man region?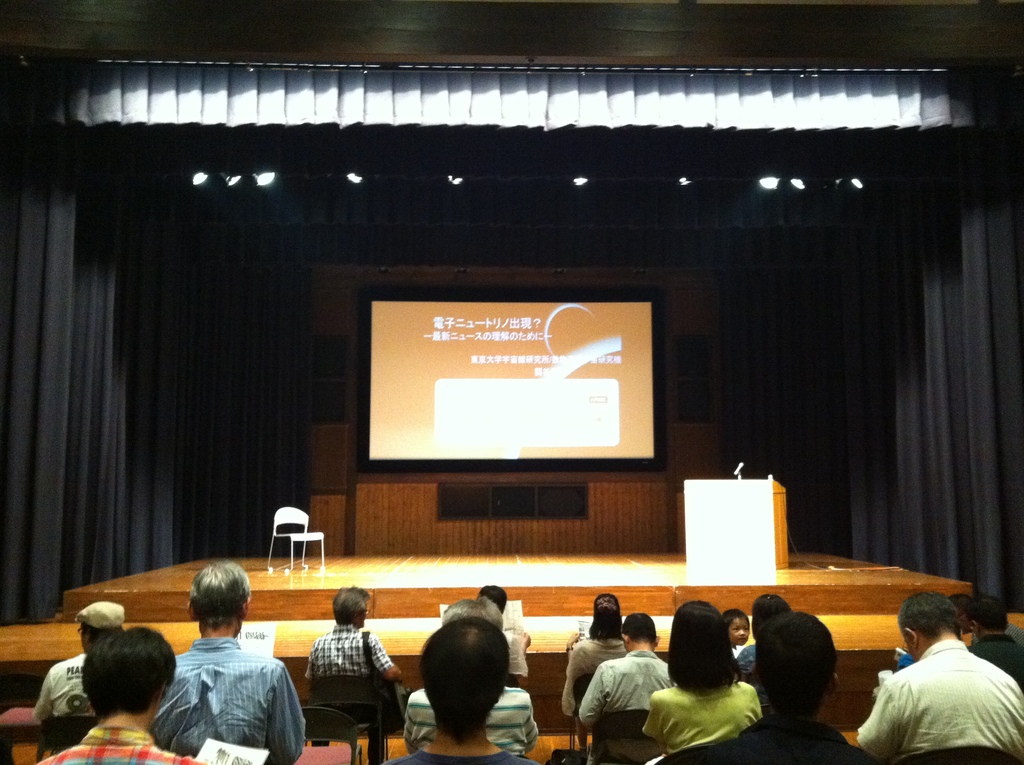
305,581,409,673
